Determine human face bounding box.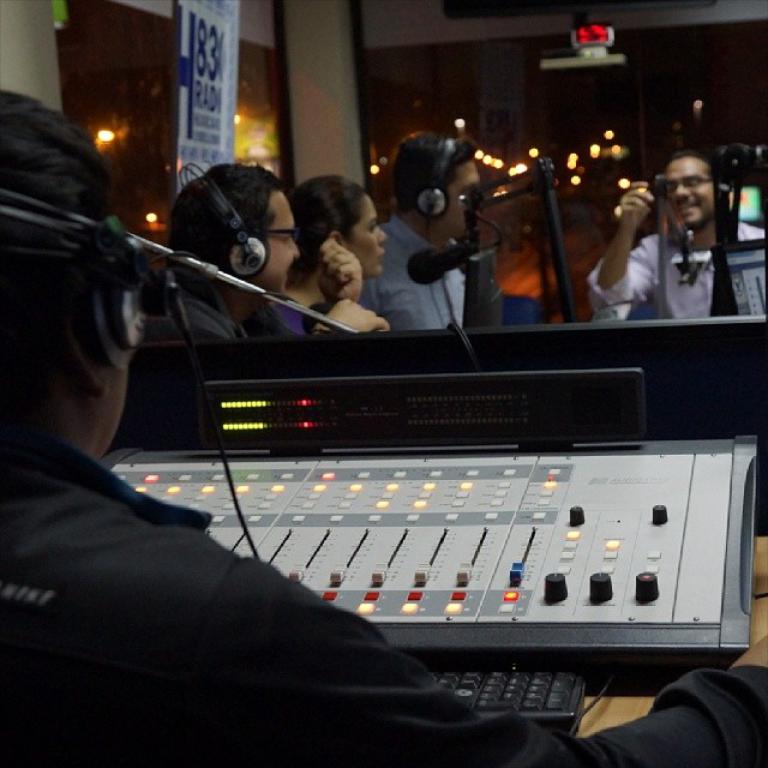
Determined: 341, 196, 382, 274.
